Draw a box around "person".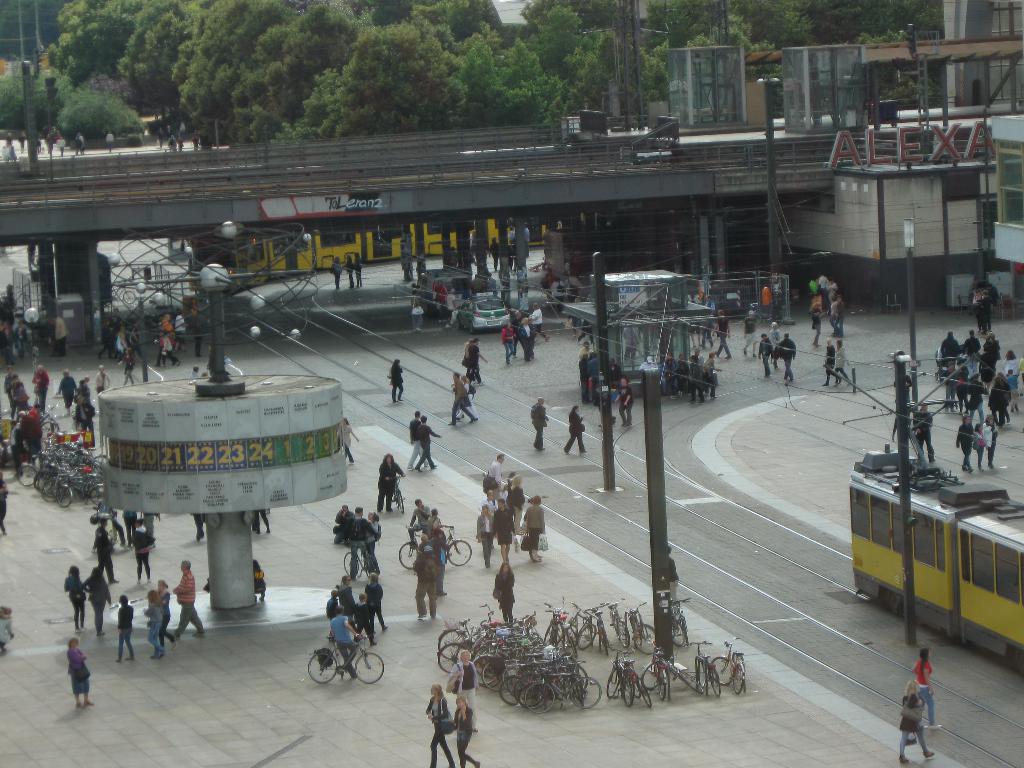
bbox(66, 637, 93, 712).
